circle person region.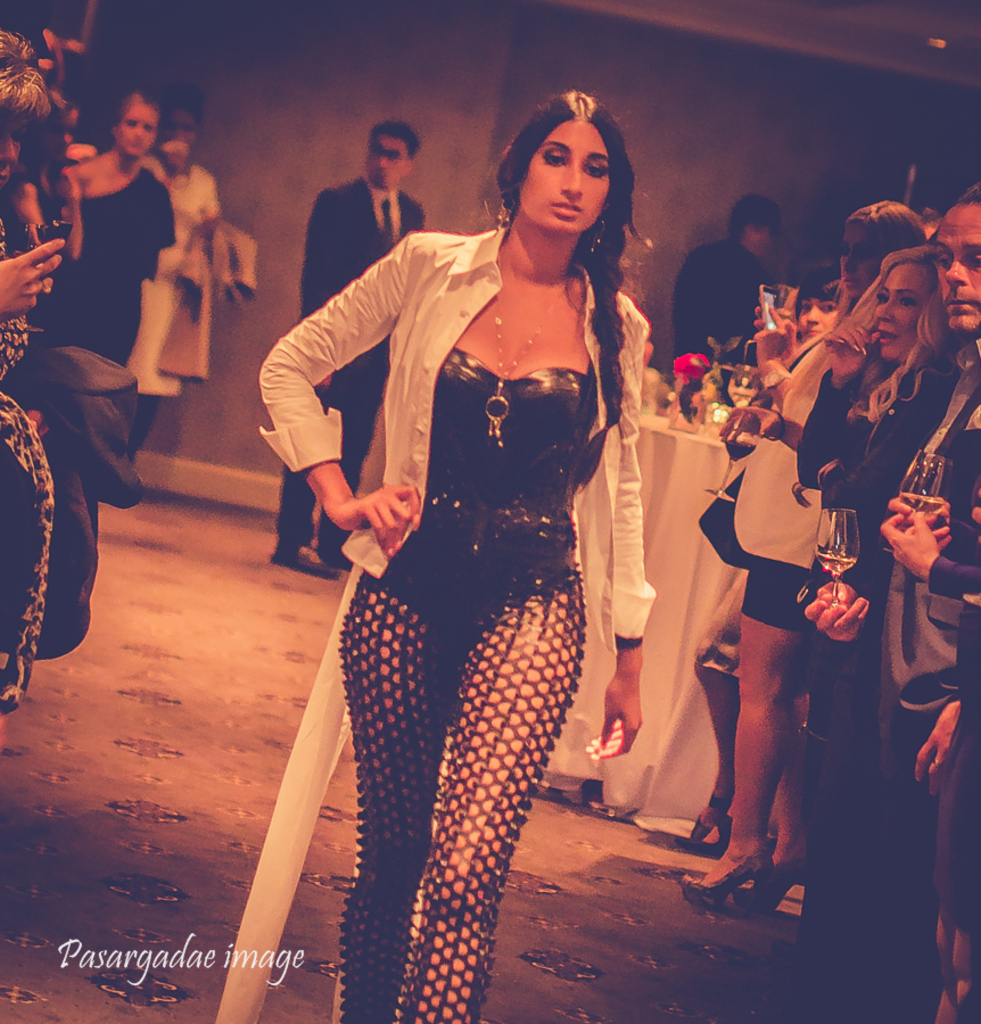
Region: crop(263, 118, 426, 584).
